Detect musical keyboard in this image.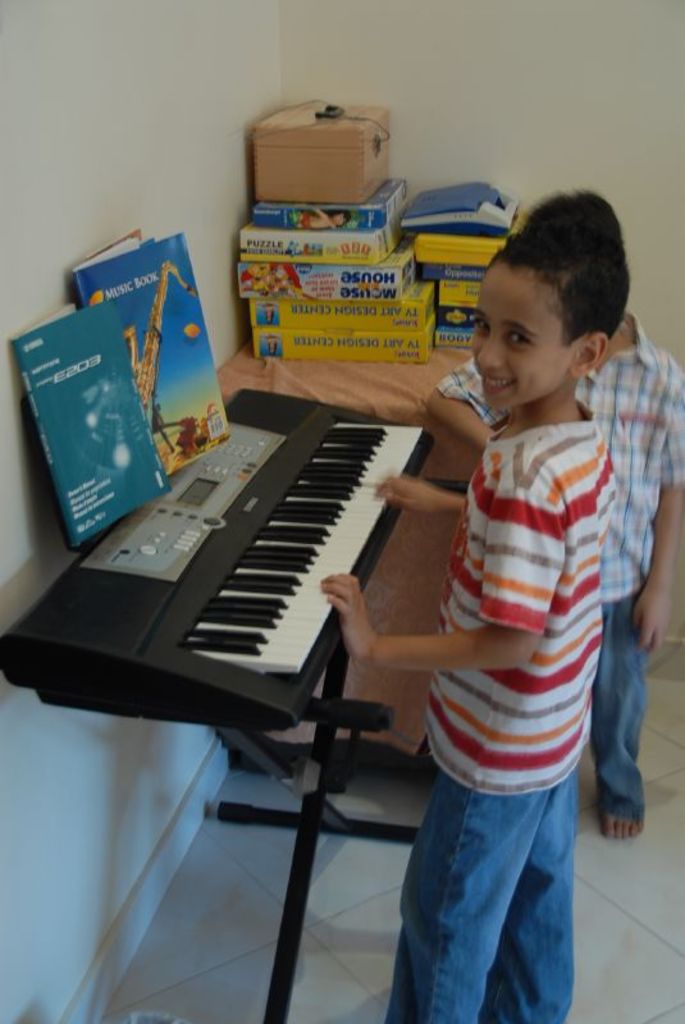
Detection: [0,376,440,742].
